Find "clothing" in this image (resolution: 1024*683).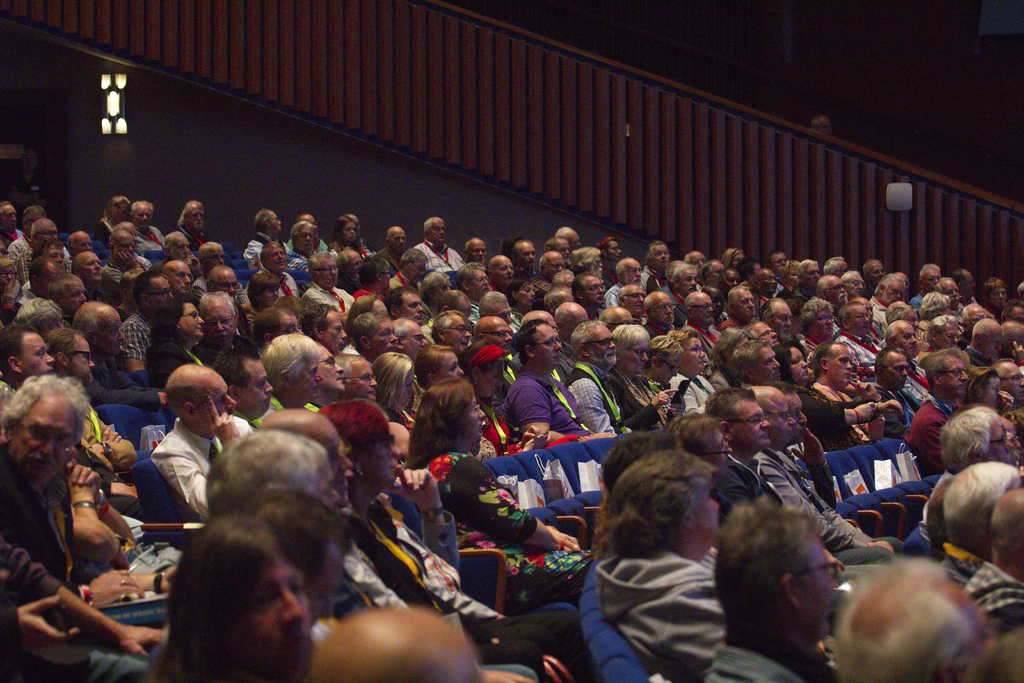
760, 444, 867, 557.
